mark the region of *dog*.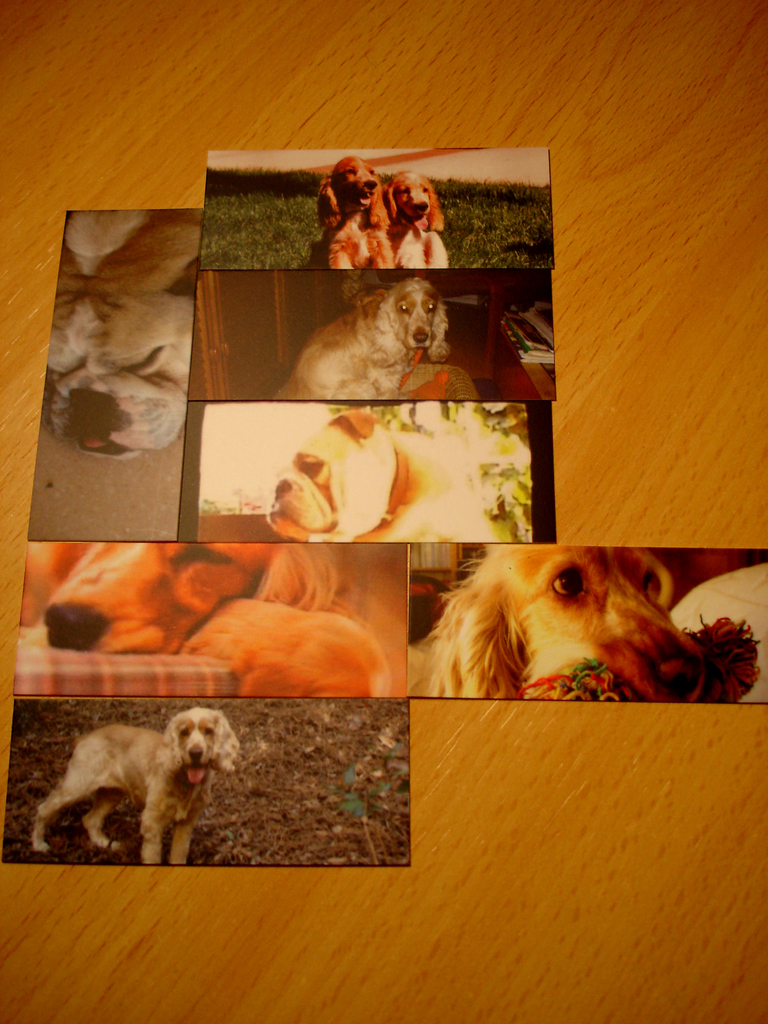
Region: (38, 536, 337, 702).
